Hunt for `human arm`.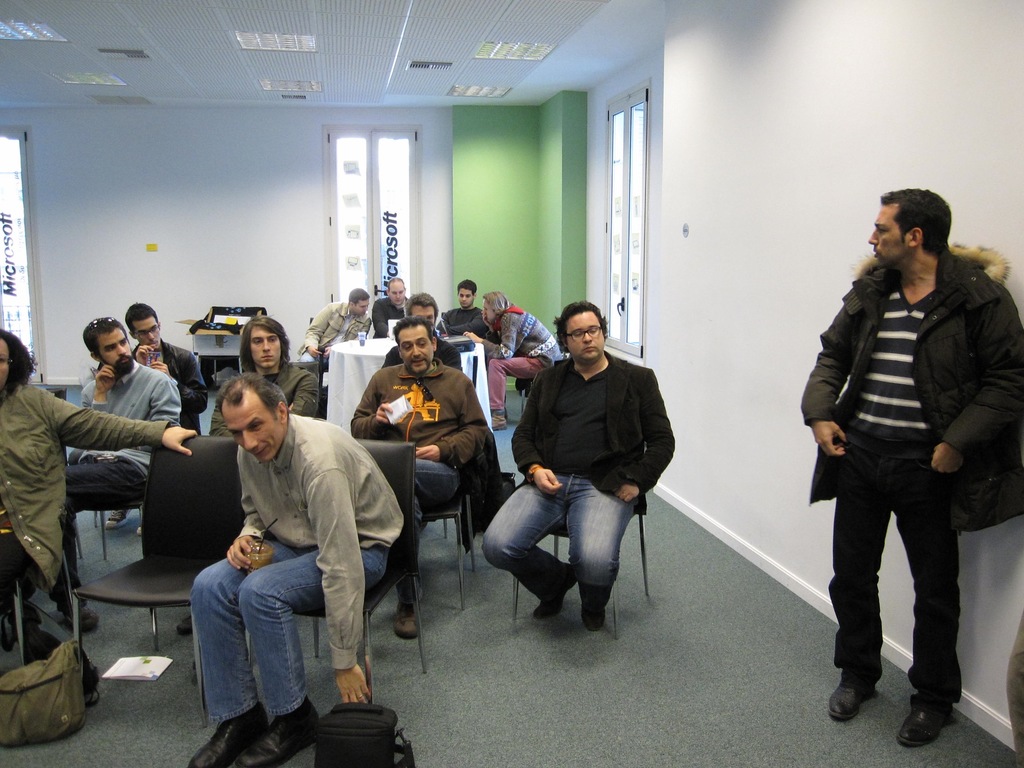
Hunted down at select_region(925, 285, 1023, 479).
